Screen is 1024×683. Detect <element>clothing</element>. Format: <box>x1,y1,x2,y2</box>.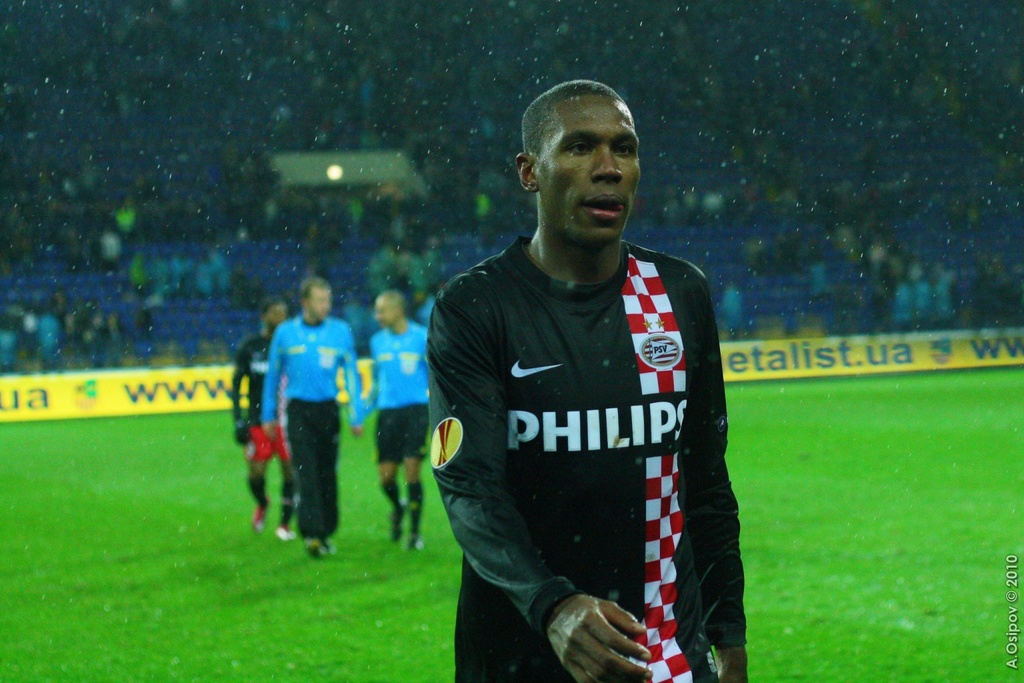
<box>233,334,288,460</box>.
